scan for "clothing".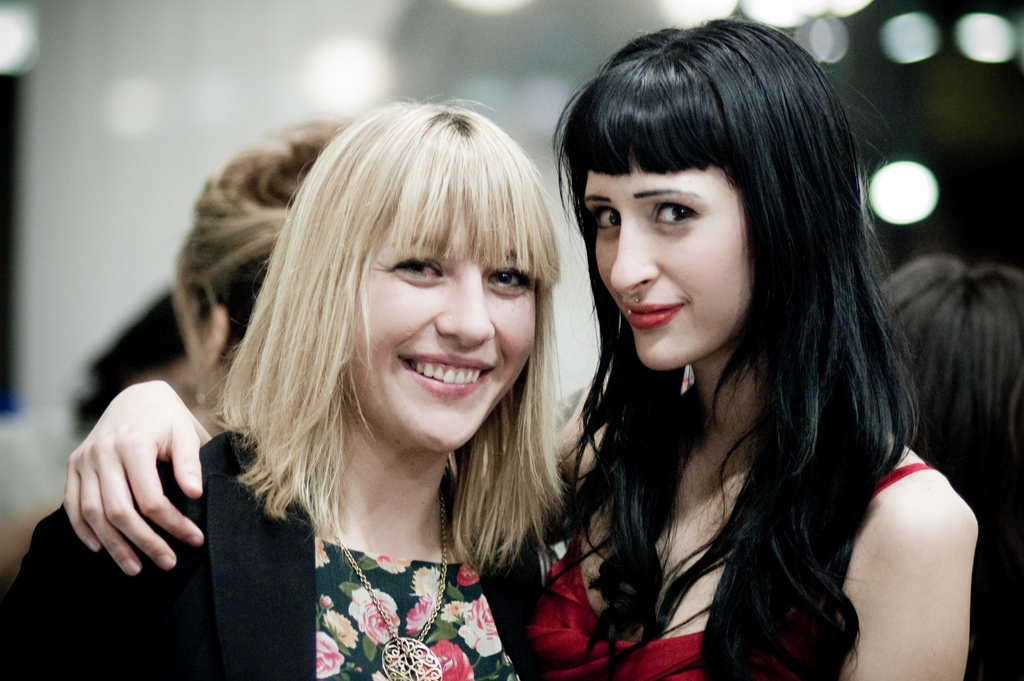
Scan result: <region>513, 456, 936, 680</region>.
